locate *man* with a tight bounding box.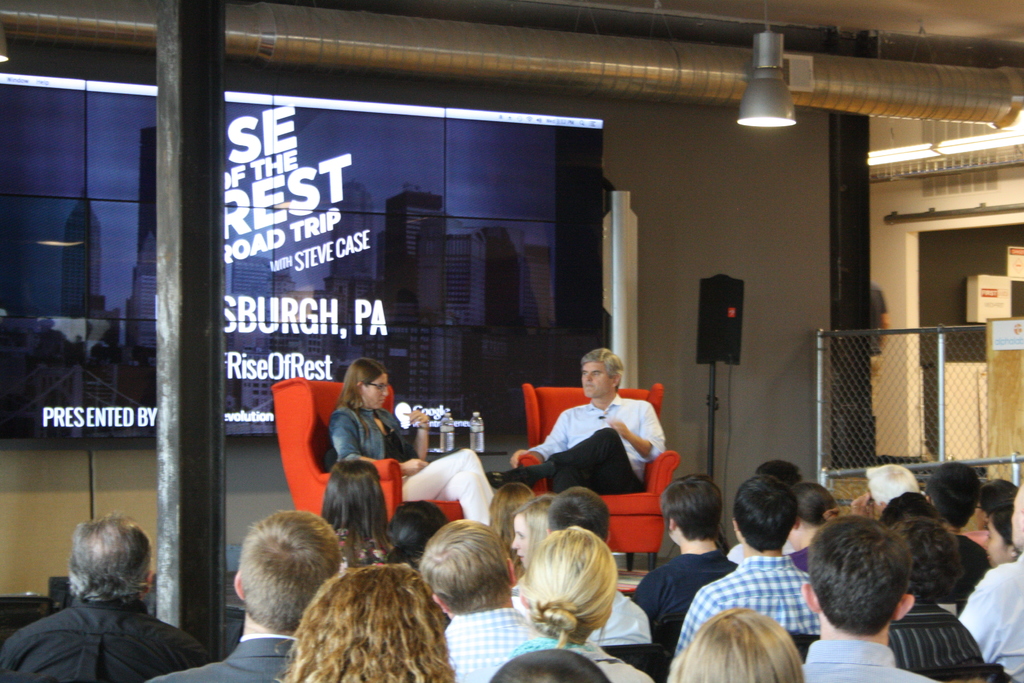
[x1=635, y1=473, x2=735, y2=634].
